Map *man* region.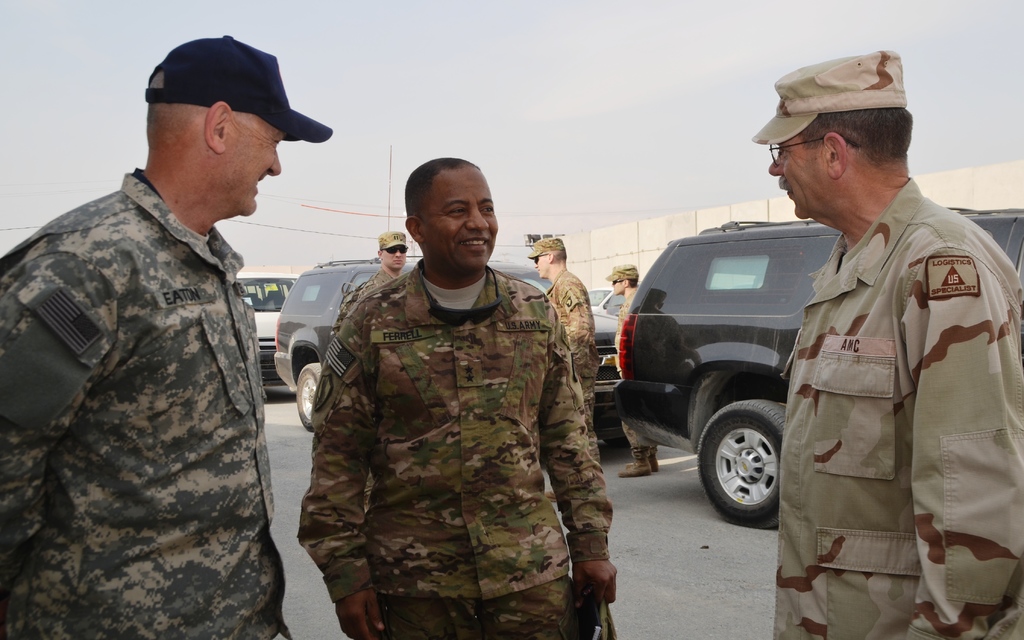
Mapped to <bbox>296, 159, 618, 639</bbox>.
